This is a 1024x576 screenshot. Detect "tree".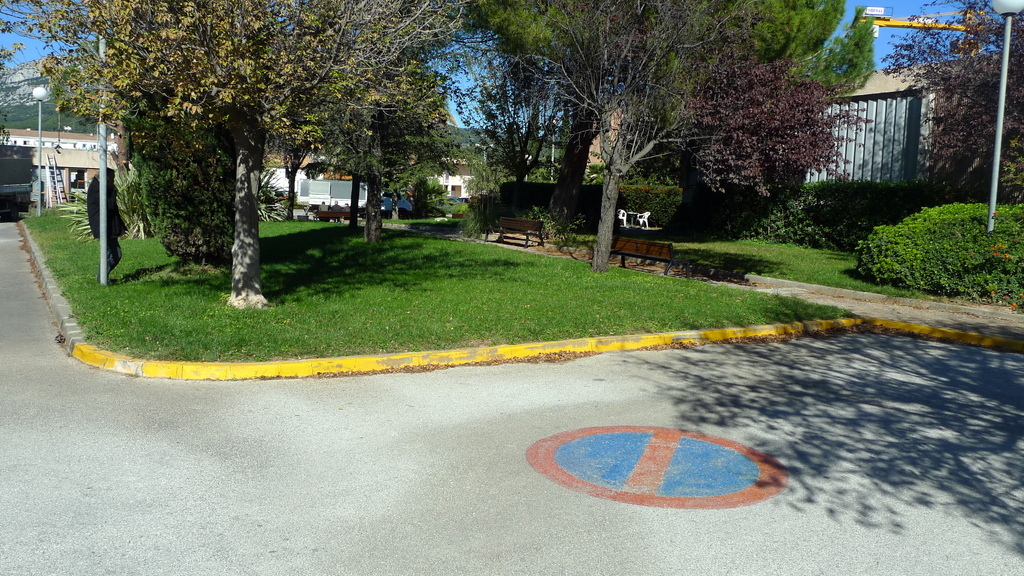
(left=883, top=0, right=1023, bottom=237).
